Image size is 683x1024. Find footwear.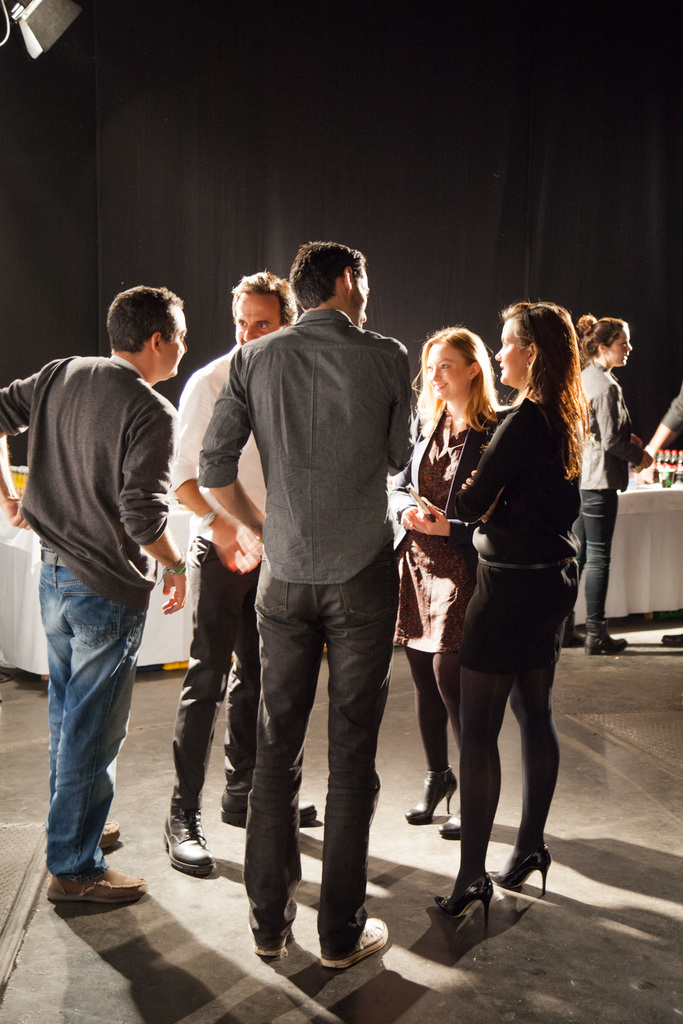
[left=585, top=627, right=629, bottom=652].
